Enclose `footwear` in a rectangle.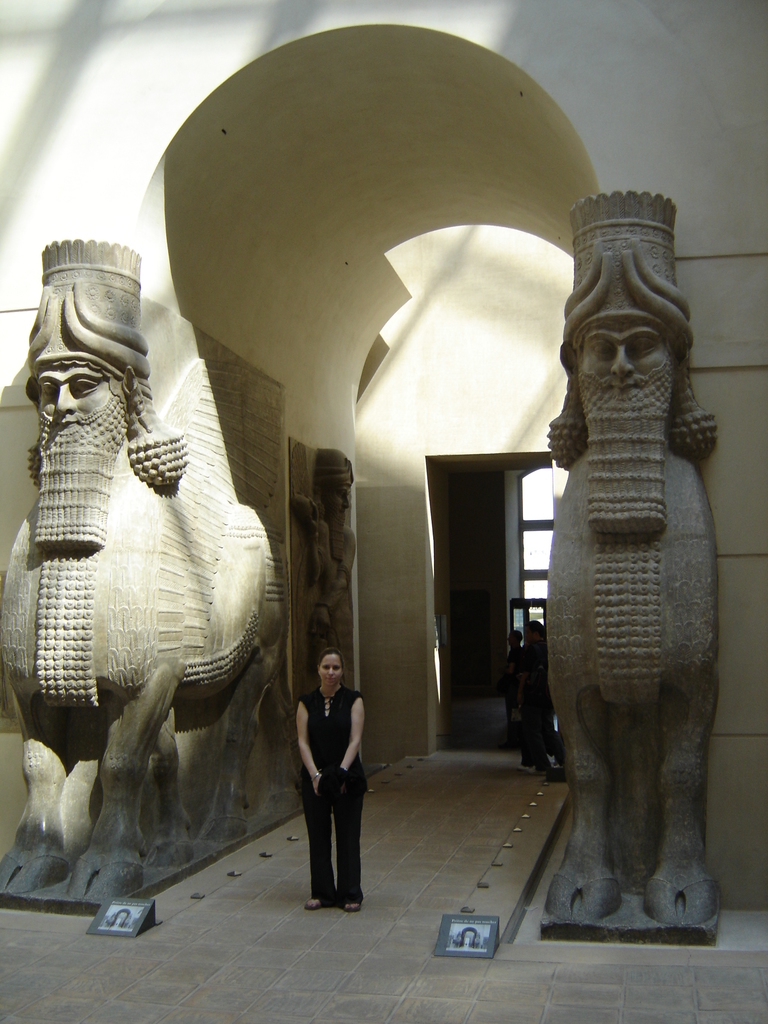
306/897/332/911.
